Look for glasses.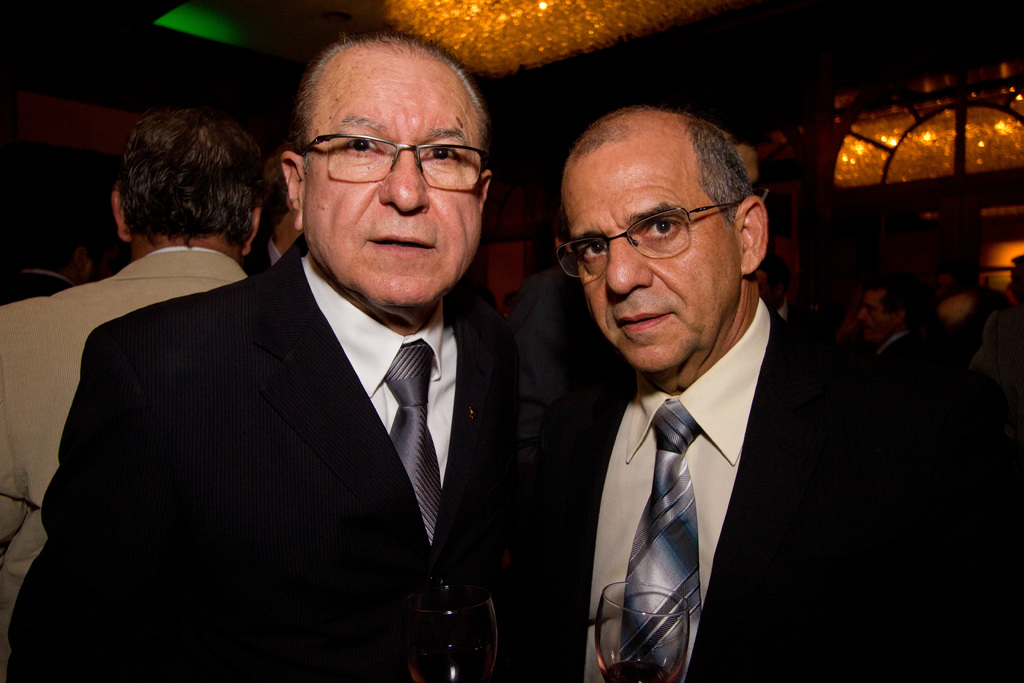
Found: [299,131,489,188].
